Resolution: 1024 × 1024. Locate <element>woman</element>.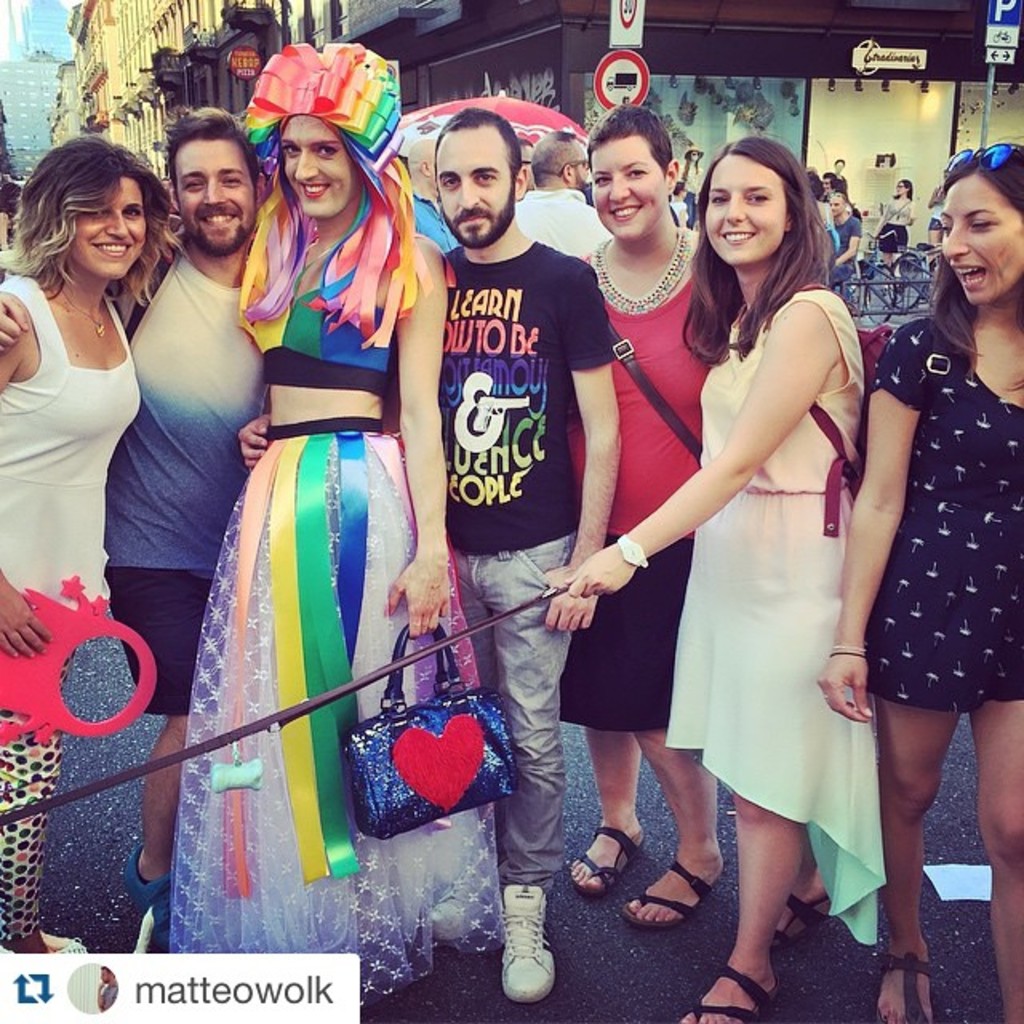
814 142 1022 1022.
